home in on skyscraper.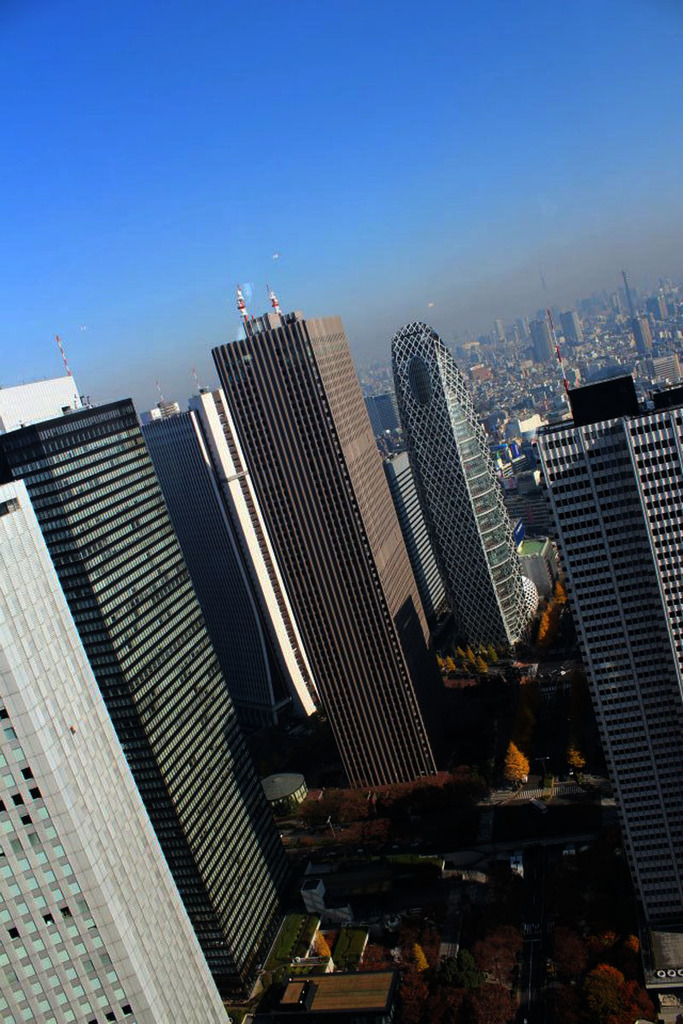
Homed in at pyautogui.locateOnScreen(207, 320, 452, 792).
